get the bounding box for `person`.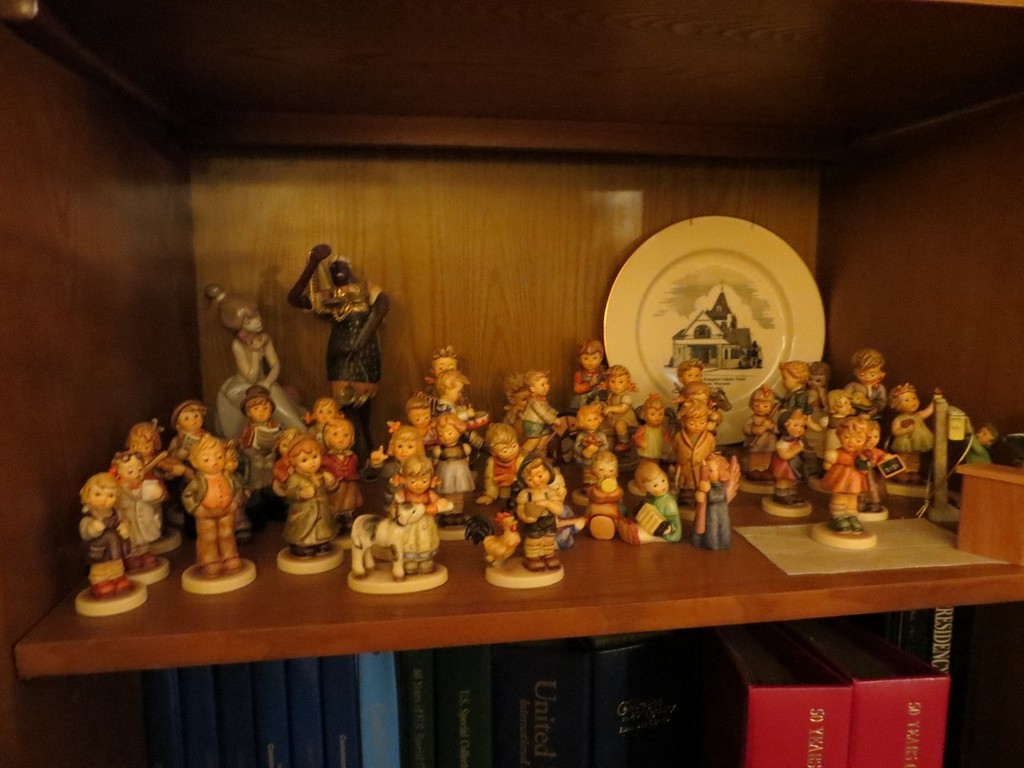
x1=630, y1=393, x2=670, y2=457.
